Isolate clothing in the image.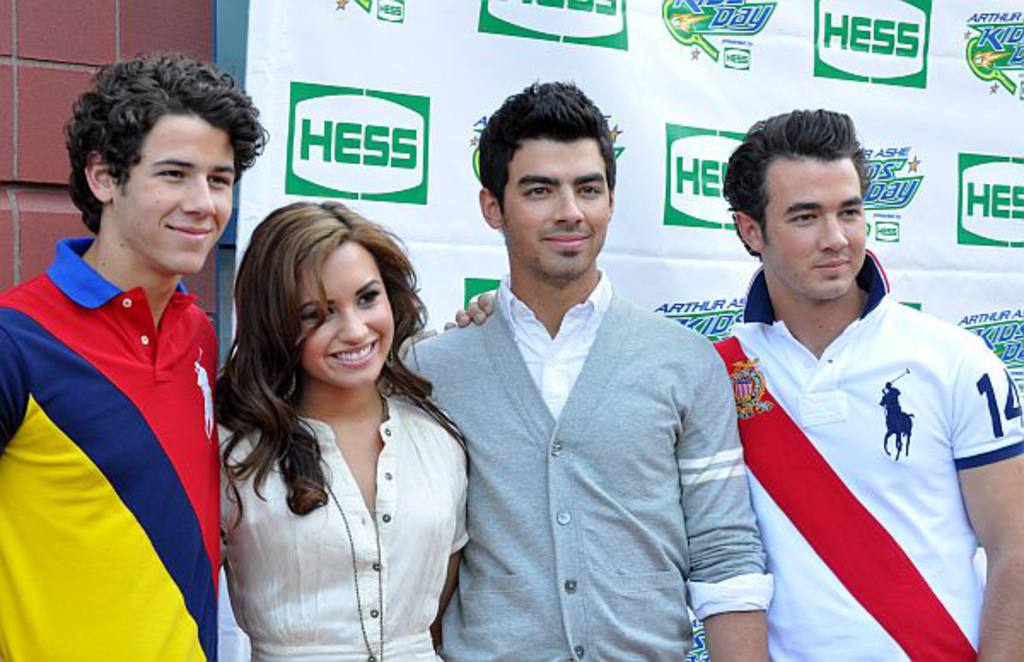
Isolated region: rect(0, 232, 220, 660).
